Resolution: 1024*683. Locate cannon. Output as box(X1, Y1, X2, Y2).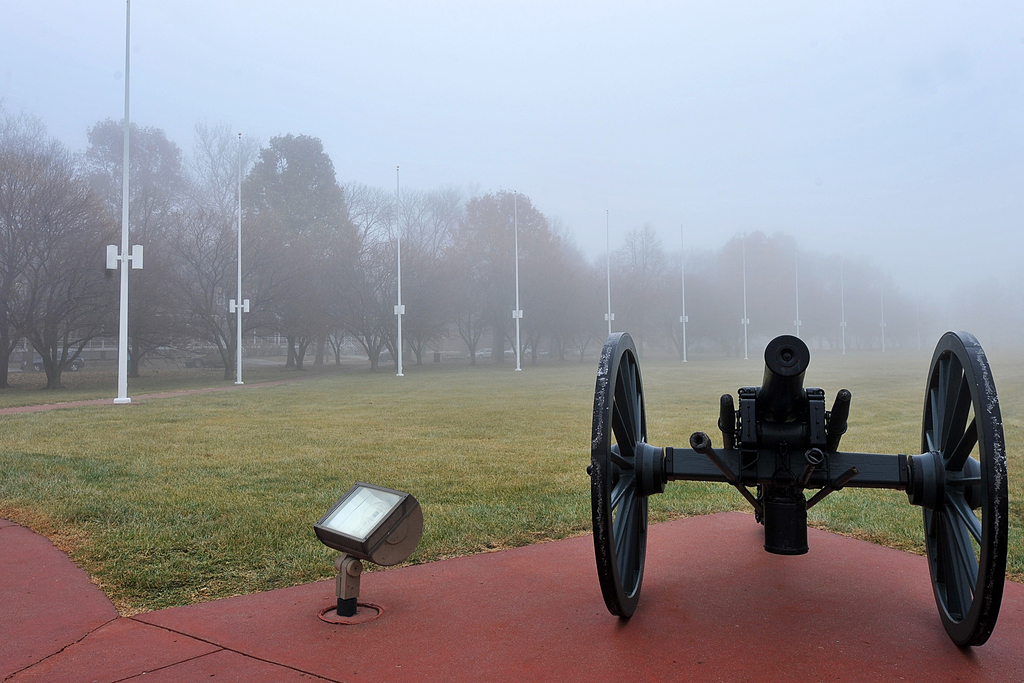
box(583, 335, 1012, 648).
